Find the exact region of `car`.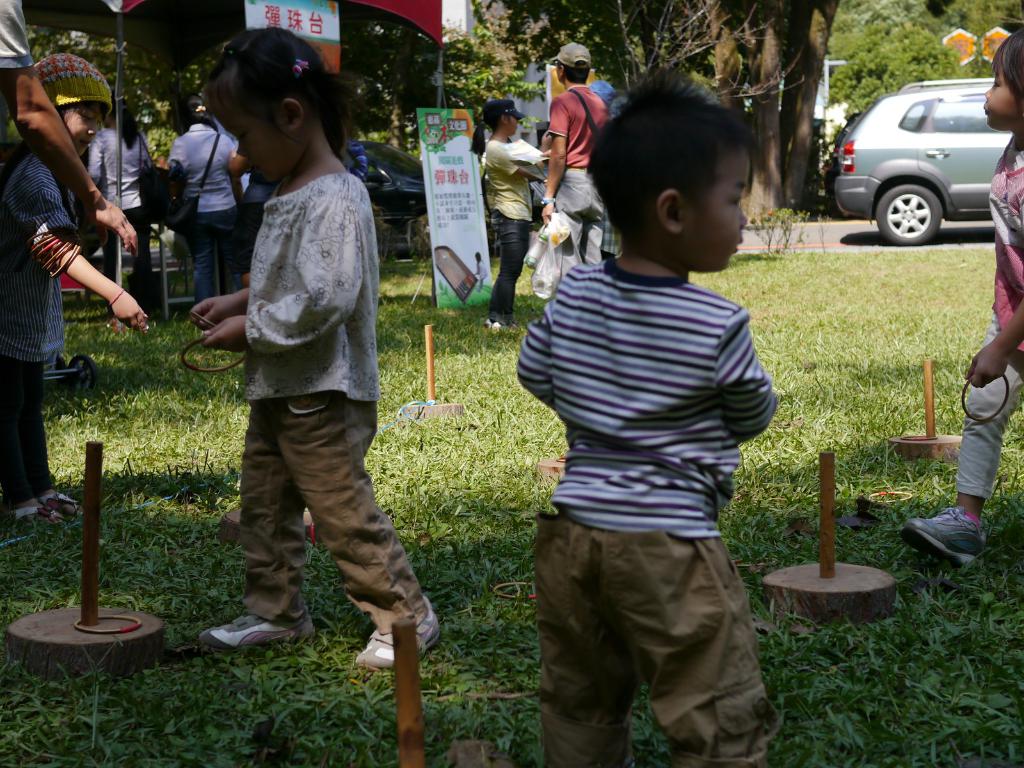
Exact region: [left=246, top=134, right=471, bottom=262].
